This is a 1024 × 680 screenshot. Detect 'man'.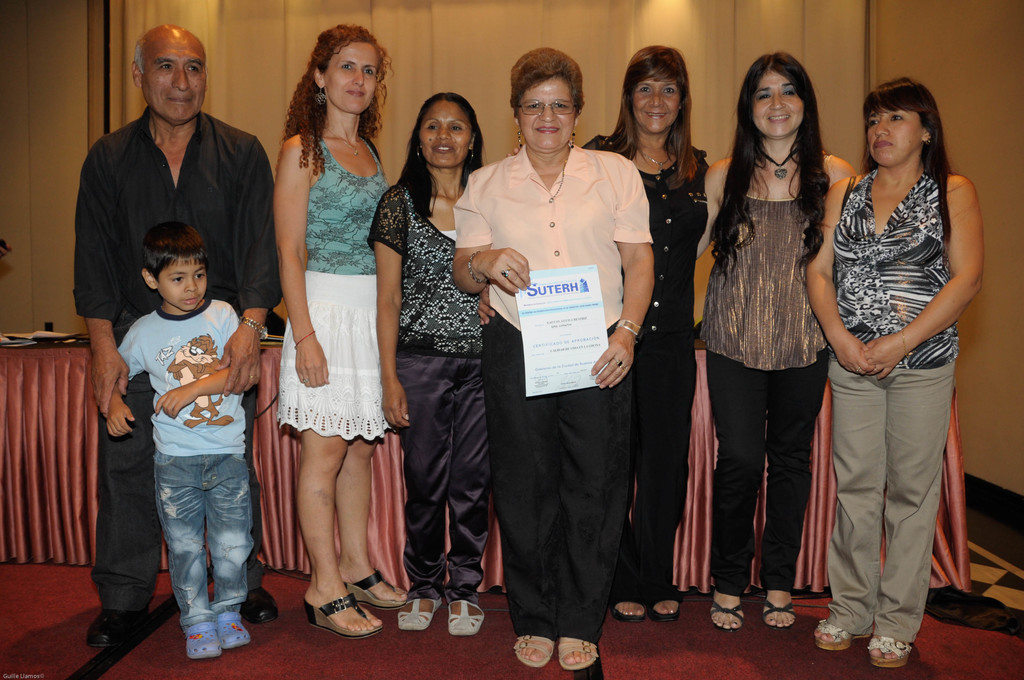
84:22:279:644.
